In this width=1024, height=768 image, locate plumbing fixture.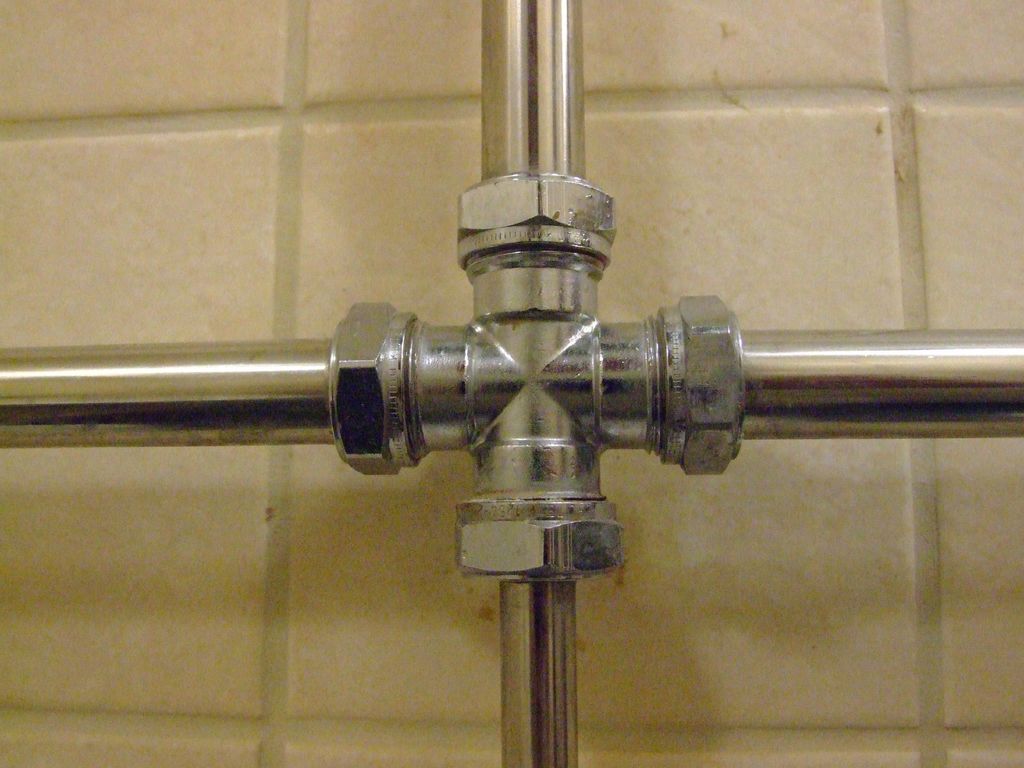
Bounding box: box=[129, 11, 973, 692].
